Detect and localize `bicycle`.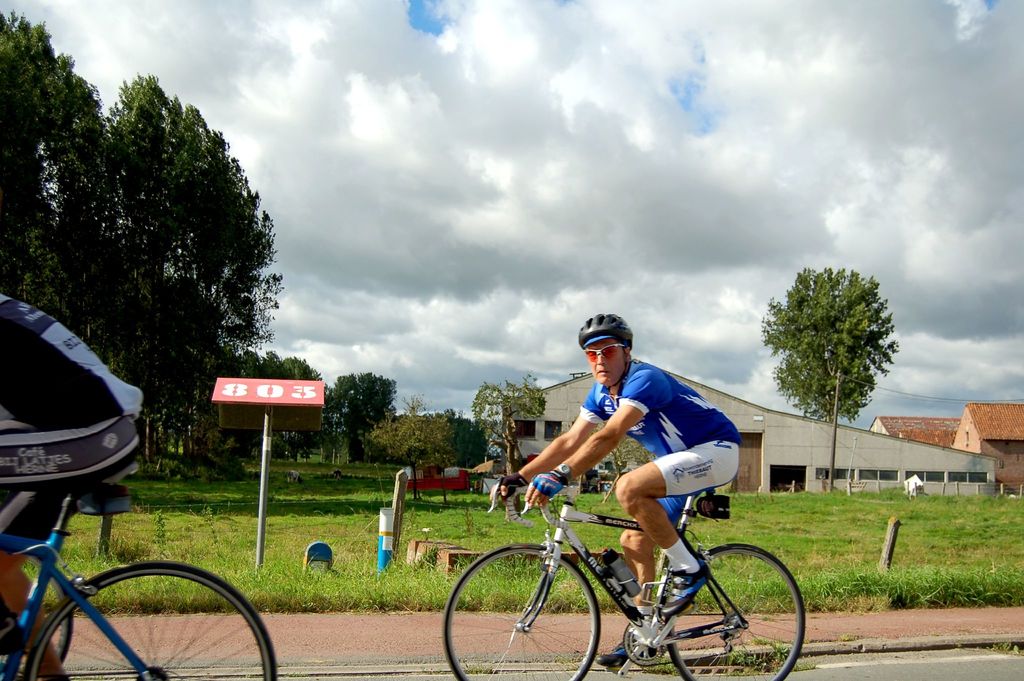
Localized at <region>440, 474, 810, 680</region>.
